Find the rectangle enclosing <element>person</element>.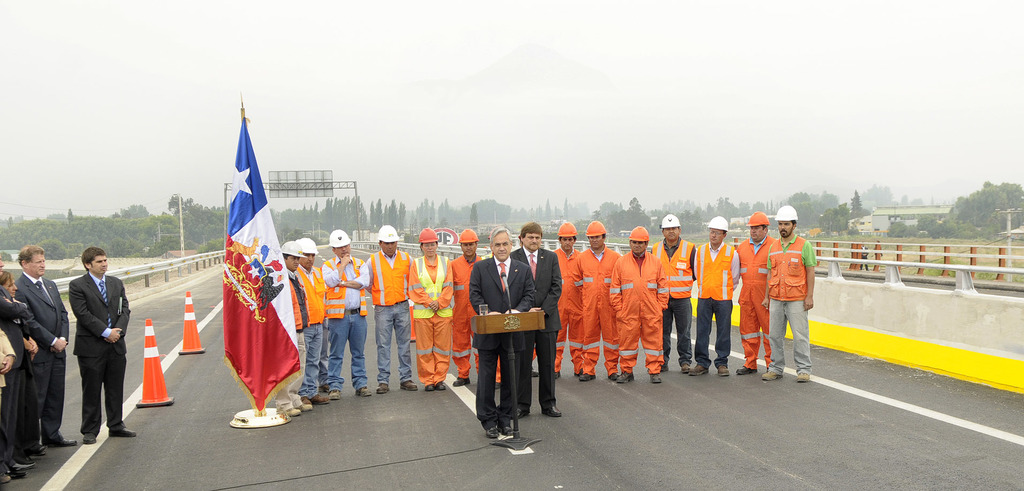
region(74, 246, 135, 438).
